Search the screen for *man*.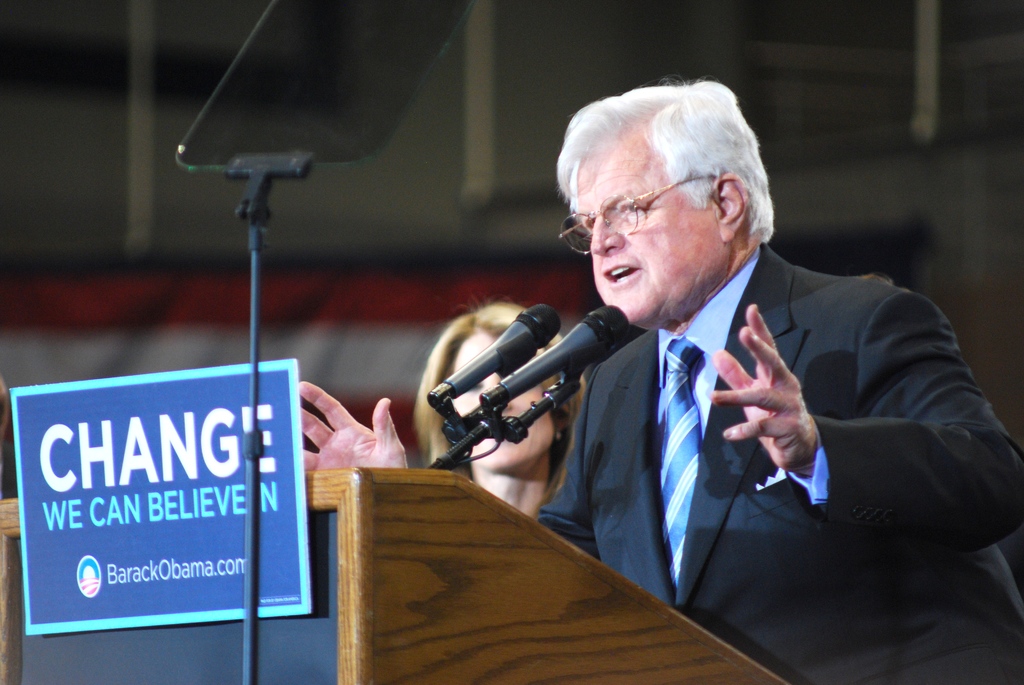
Found at [386,98,1012,638].
